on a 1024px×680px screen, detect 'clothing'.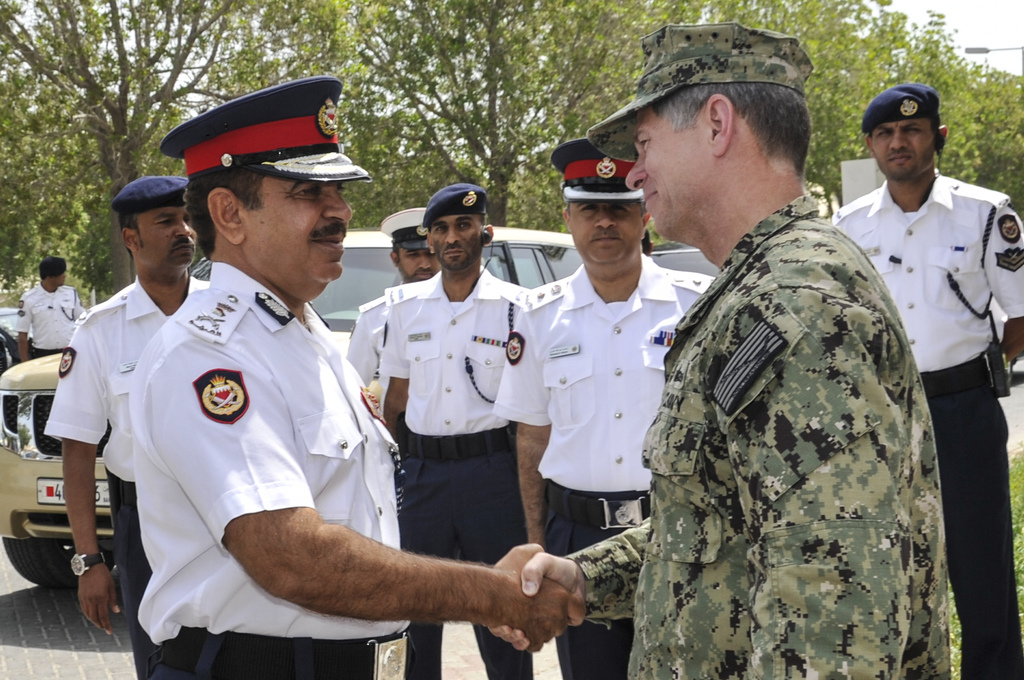
[left=124, top=259, right=408, bottom=679].
